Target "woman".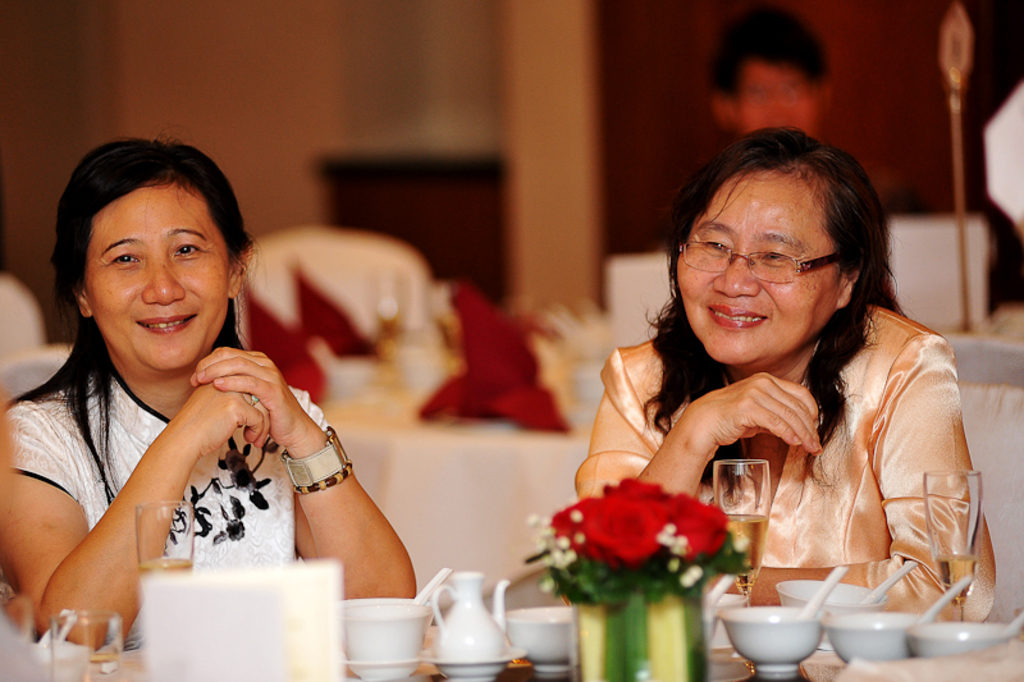
Target region: left=562, top=127, right=1001, bottom=623.
